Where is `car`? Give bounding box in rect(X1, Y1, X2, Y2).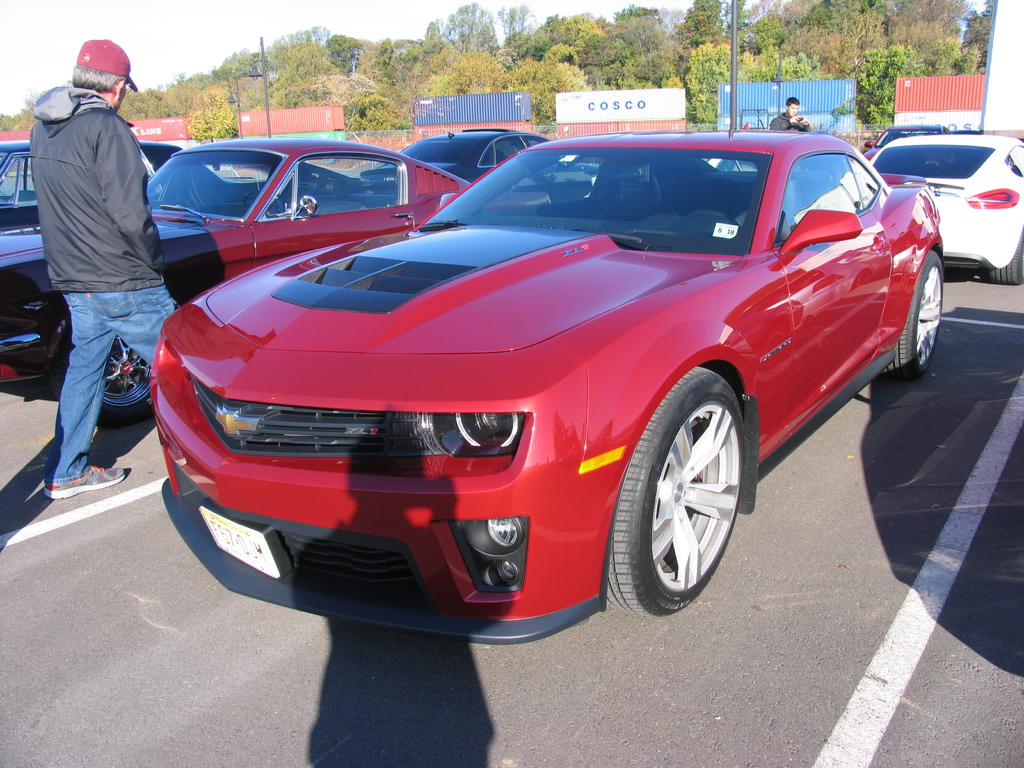
rect(858, 124, 949, 167).
